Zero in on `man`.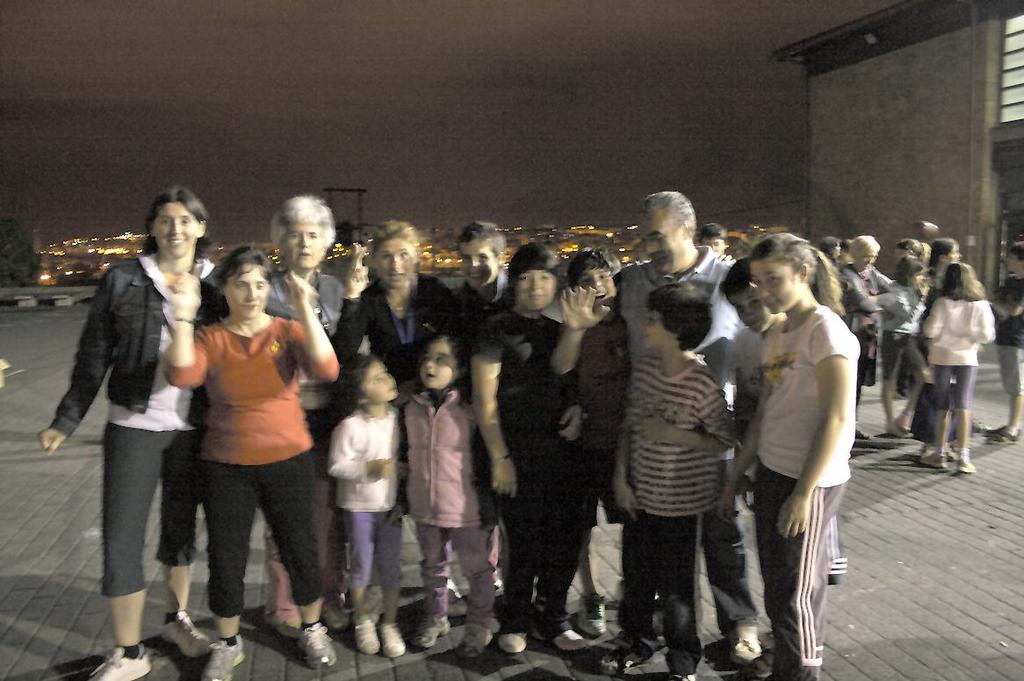
Zeroed in: pyautogui.locateOnScreen(615, 181, 734, 665).
